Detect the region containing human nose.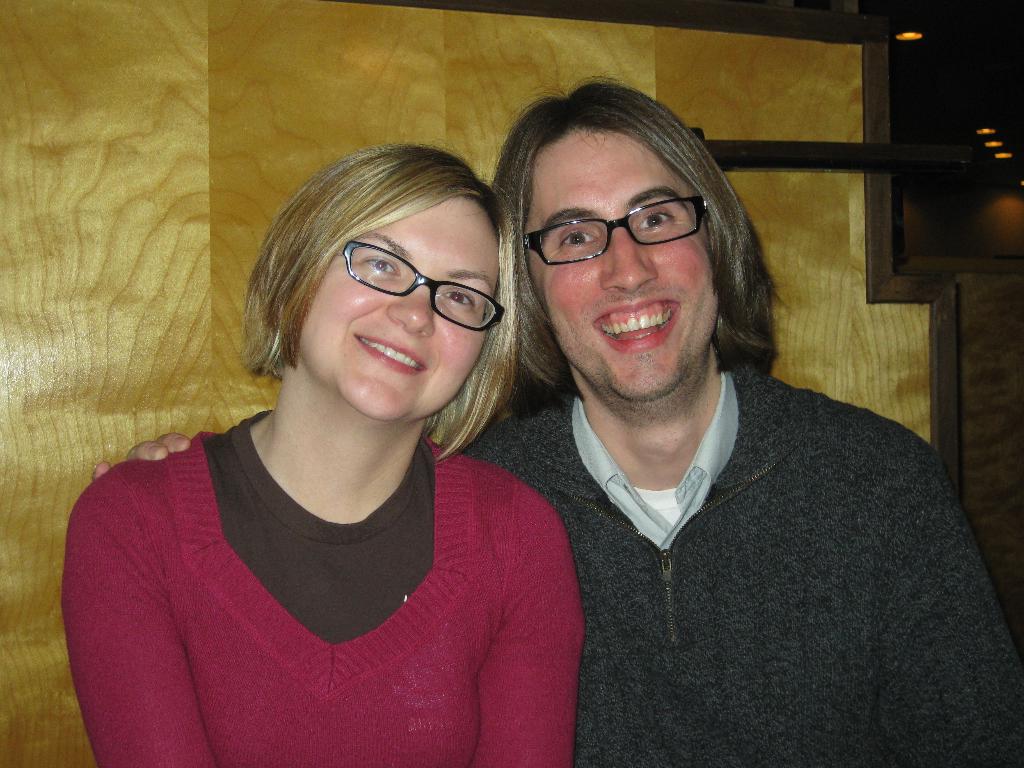
[left=601, top=217, right=654, bottom=296].
